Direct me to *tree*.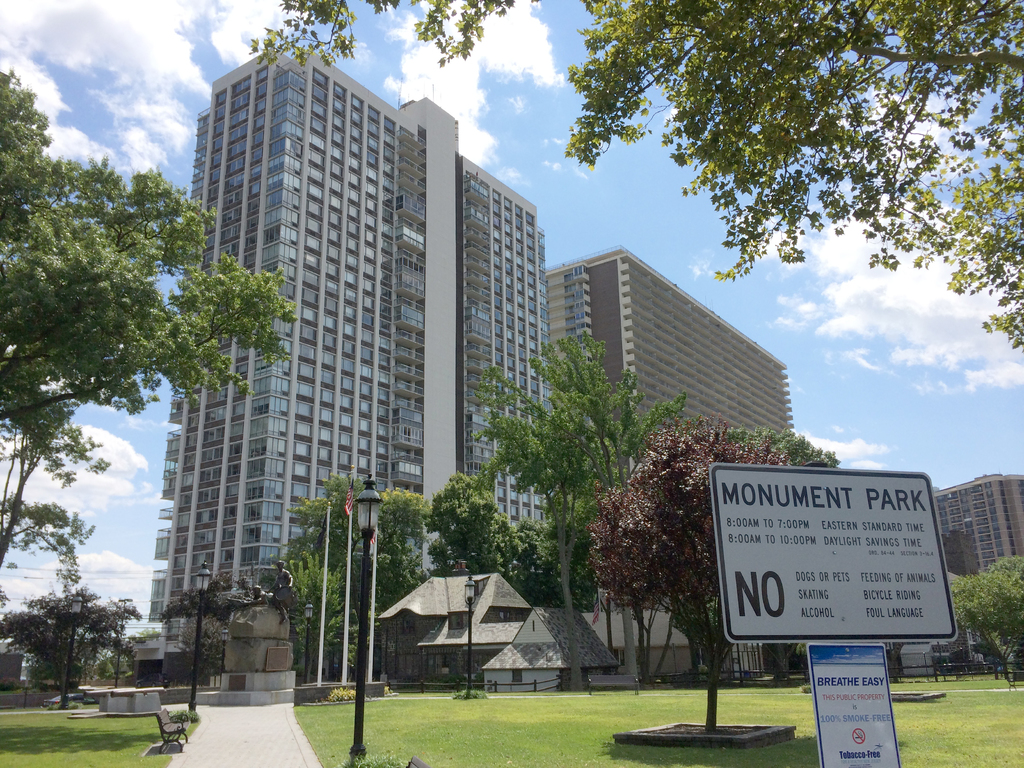
Direction: locate(248, 0, 1023, 362).
